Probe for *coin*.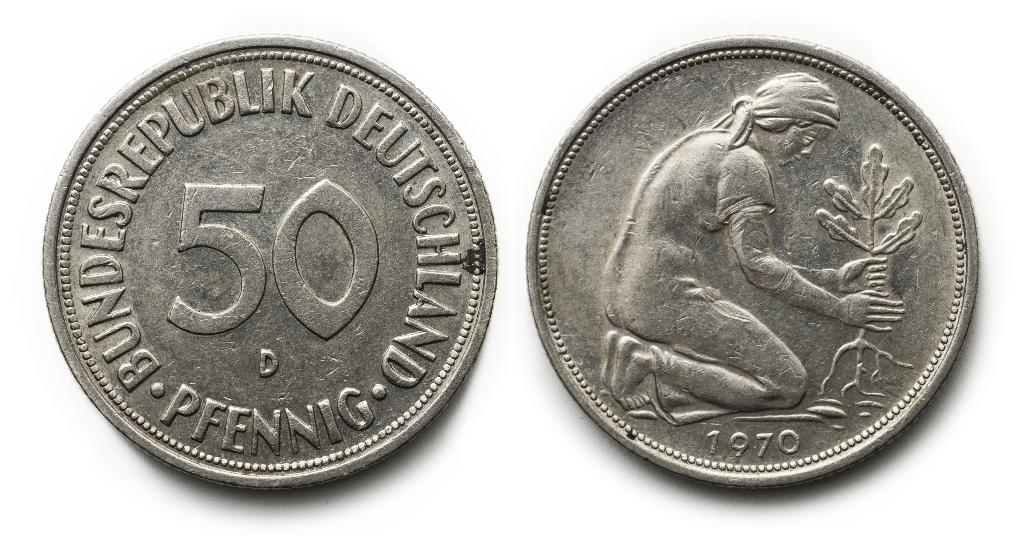
Probe result: 40, 29, 502, 493.
